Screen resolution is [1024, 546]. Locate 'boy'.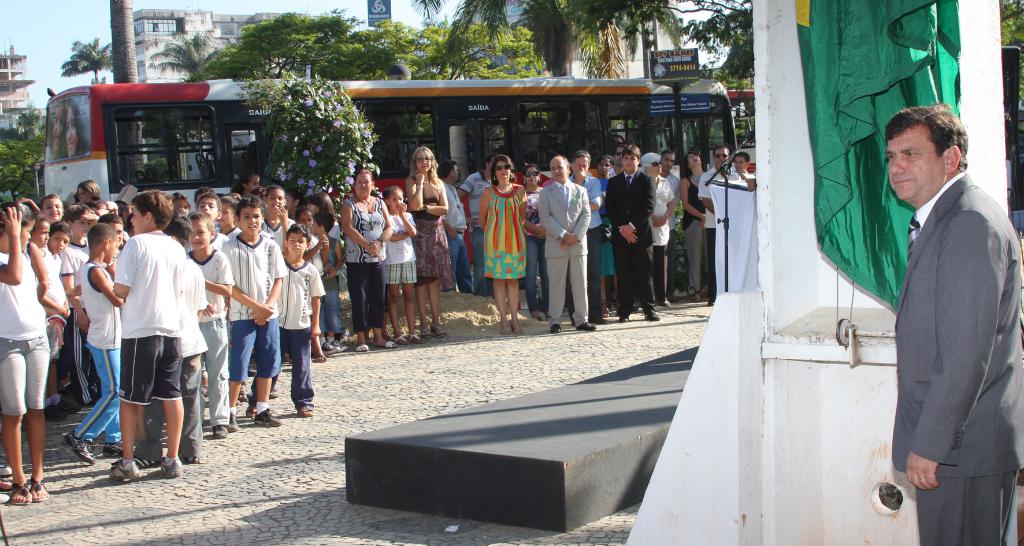
270 223 324 424.
